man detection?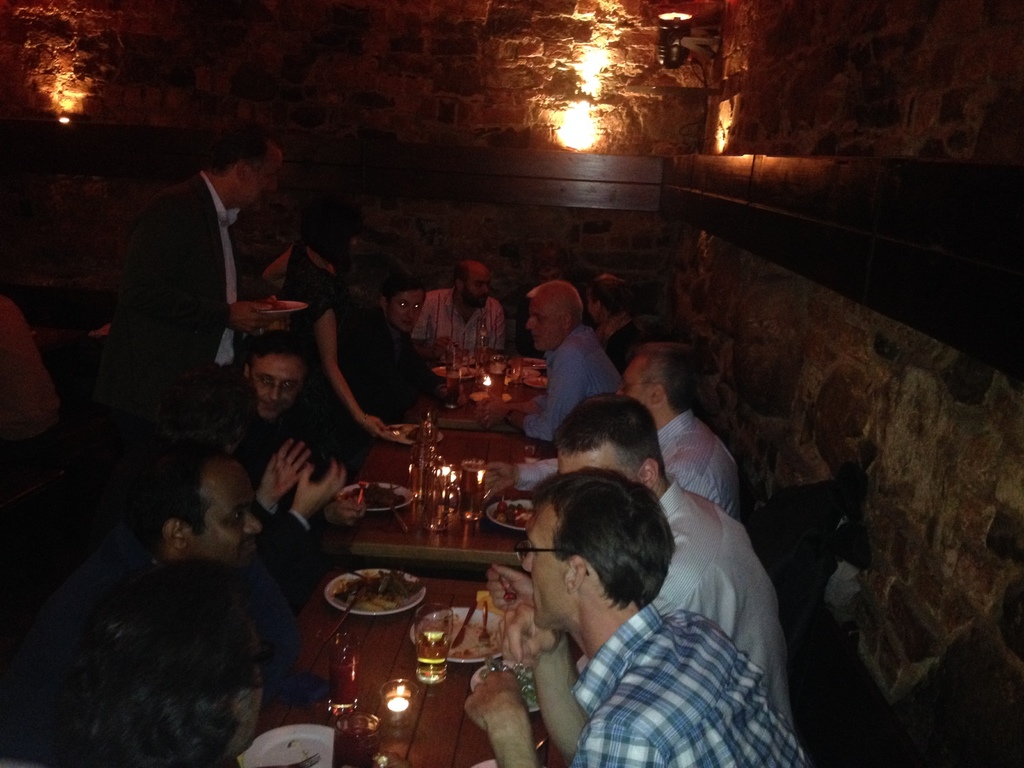
129,424,298,682
